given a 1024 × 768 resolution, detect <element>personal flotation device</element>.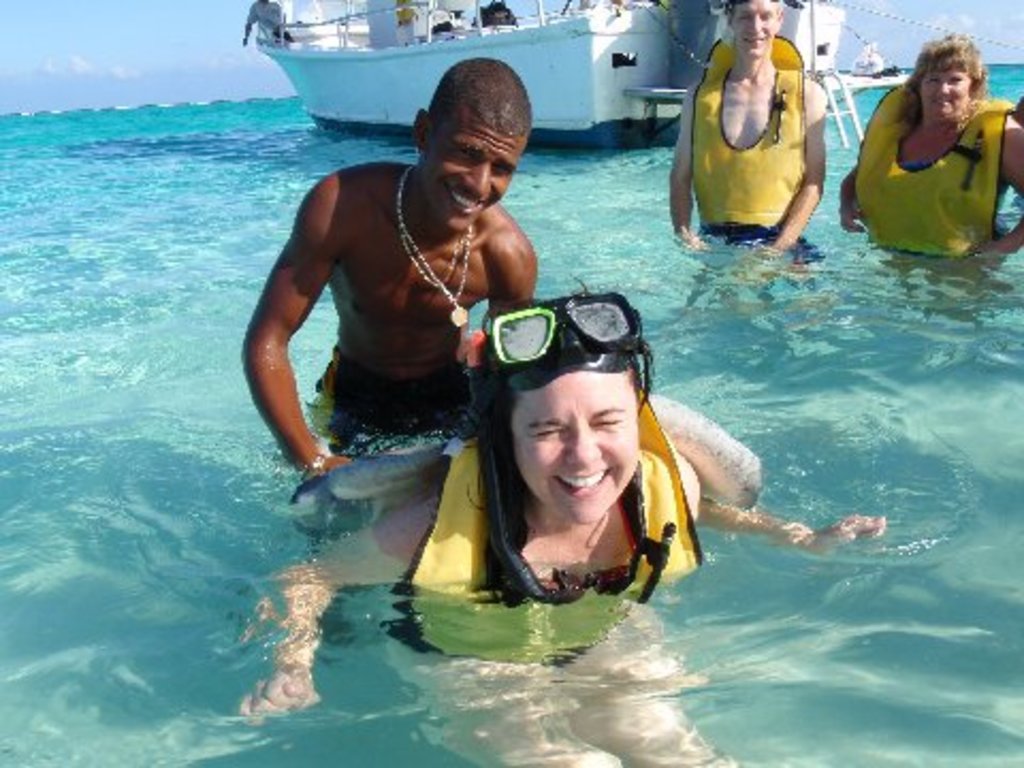
(x1=378, y1=373, x2=706, y2=672).
